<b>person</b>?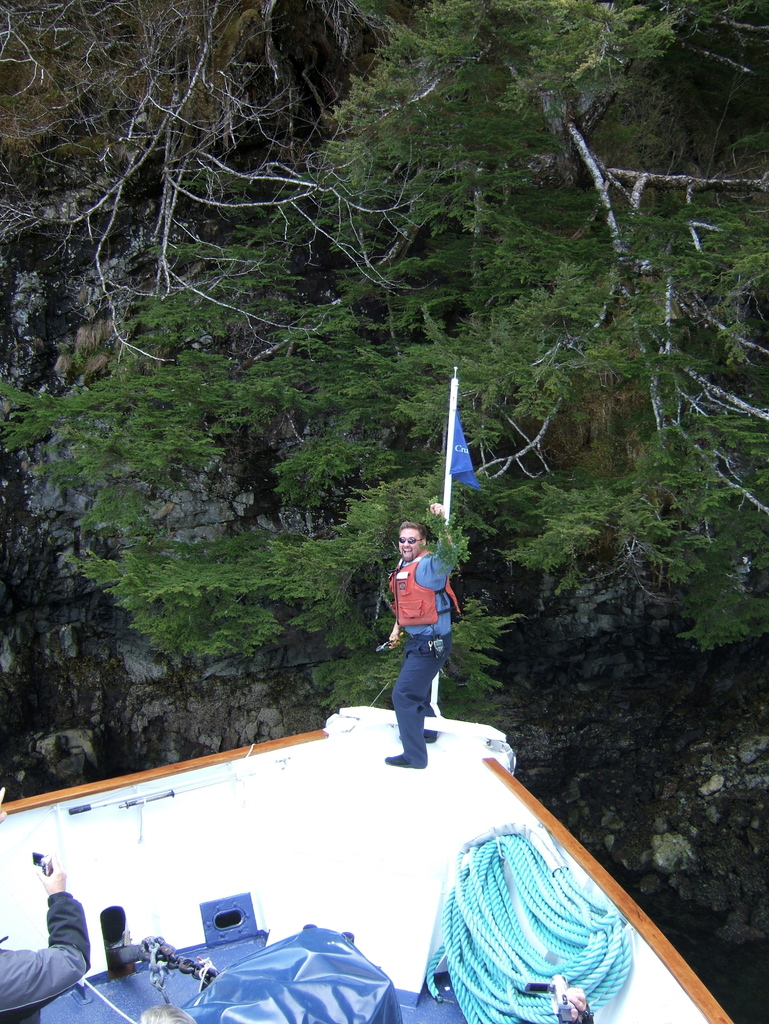
locate(390, 502, 474, 785)
